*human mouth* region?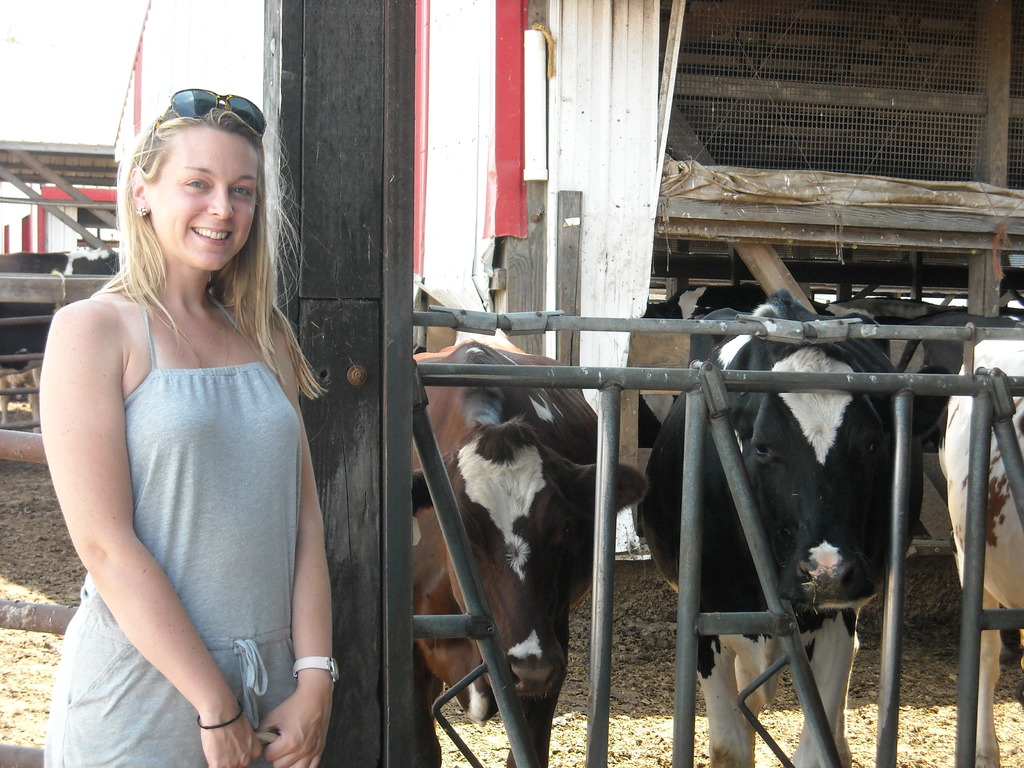
[x1=189, y1=221, x2=233, y2=247]
